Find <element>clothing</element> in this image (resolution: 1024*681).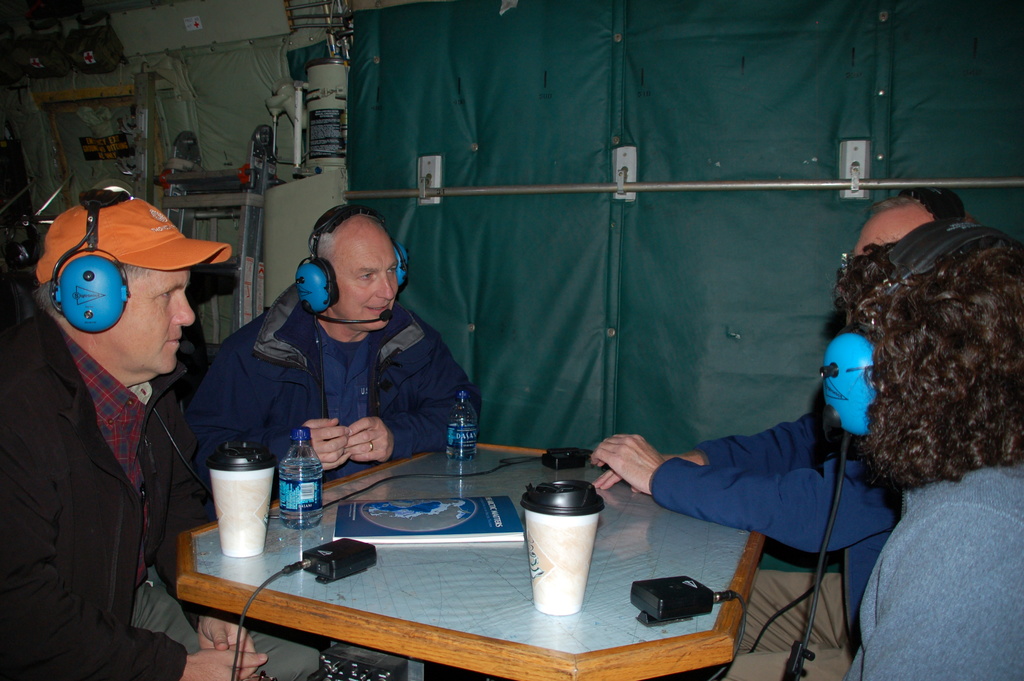
[0, 295, 206, 680].
